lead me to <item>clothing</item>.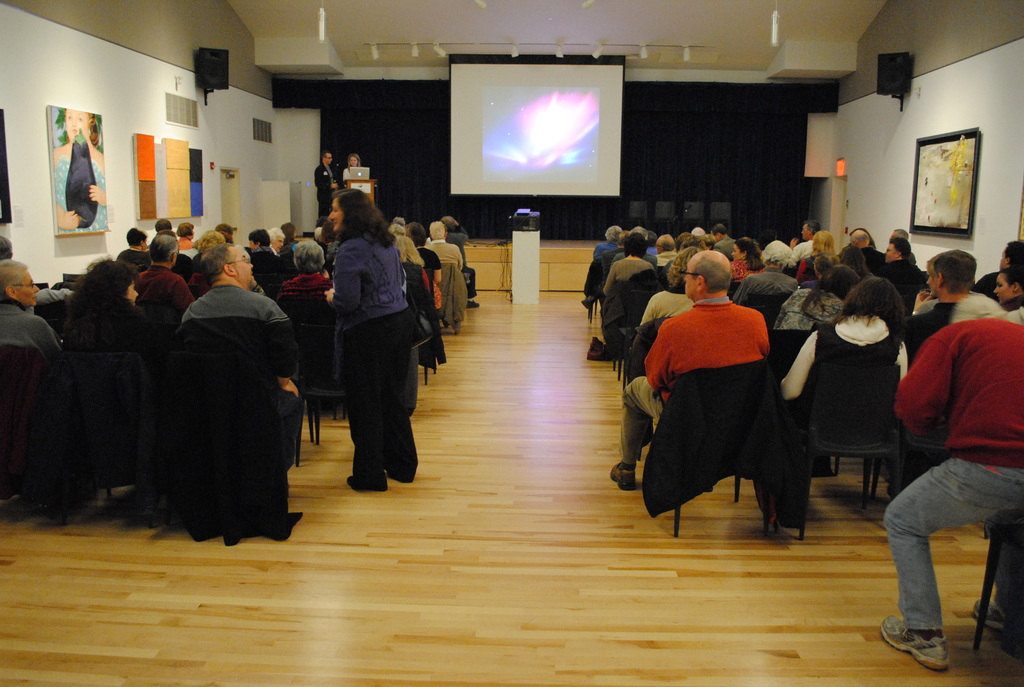
Lead to detection(774, 283, 849, 335).
